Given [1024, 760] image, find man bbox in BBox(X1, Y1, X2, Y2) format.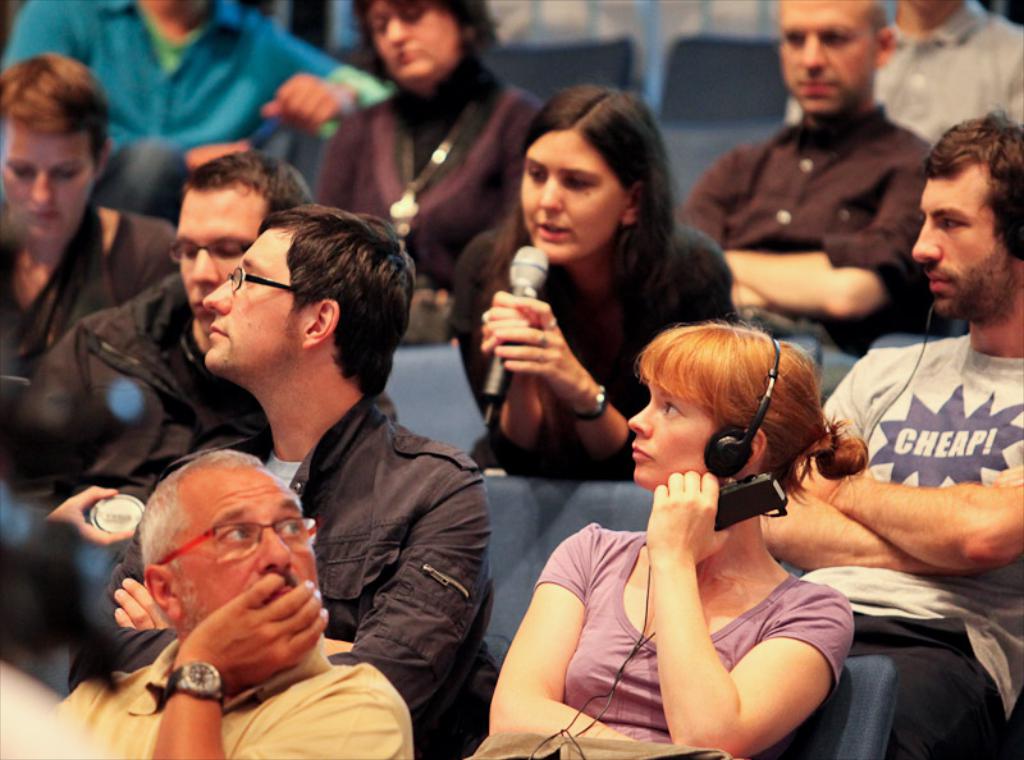
BBox(680, 0, 933, 348).
